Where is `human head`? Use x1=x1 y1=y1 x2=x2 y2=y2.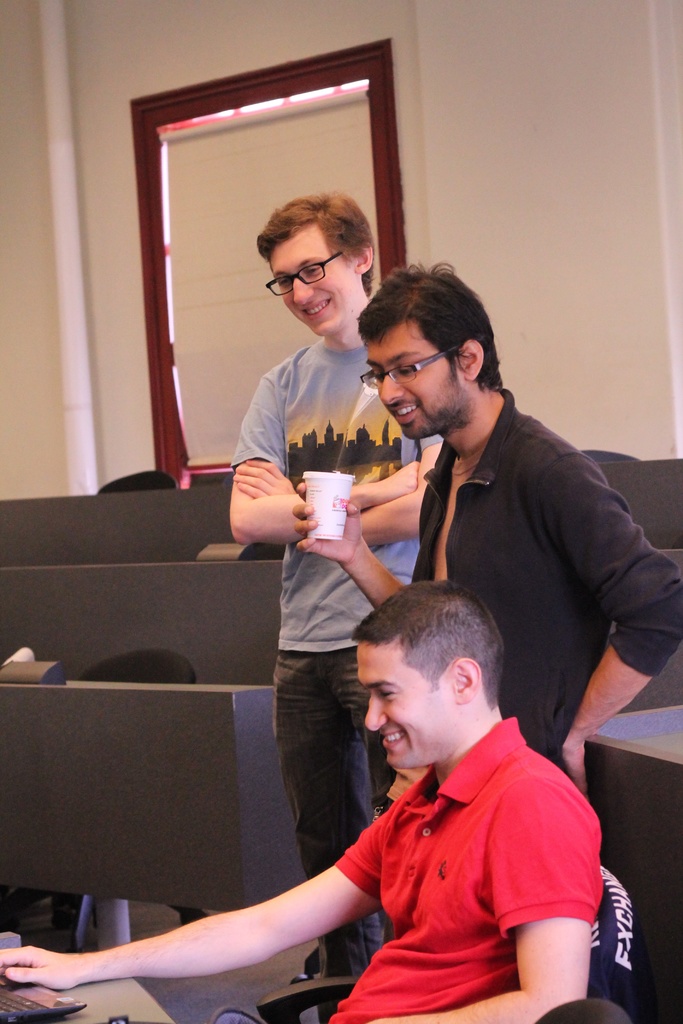
x1=352 y1=600 x2=524 y2=779.
